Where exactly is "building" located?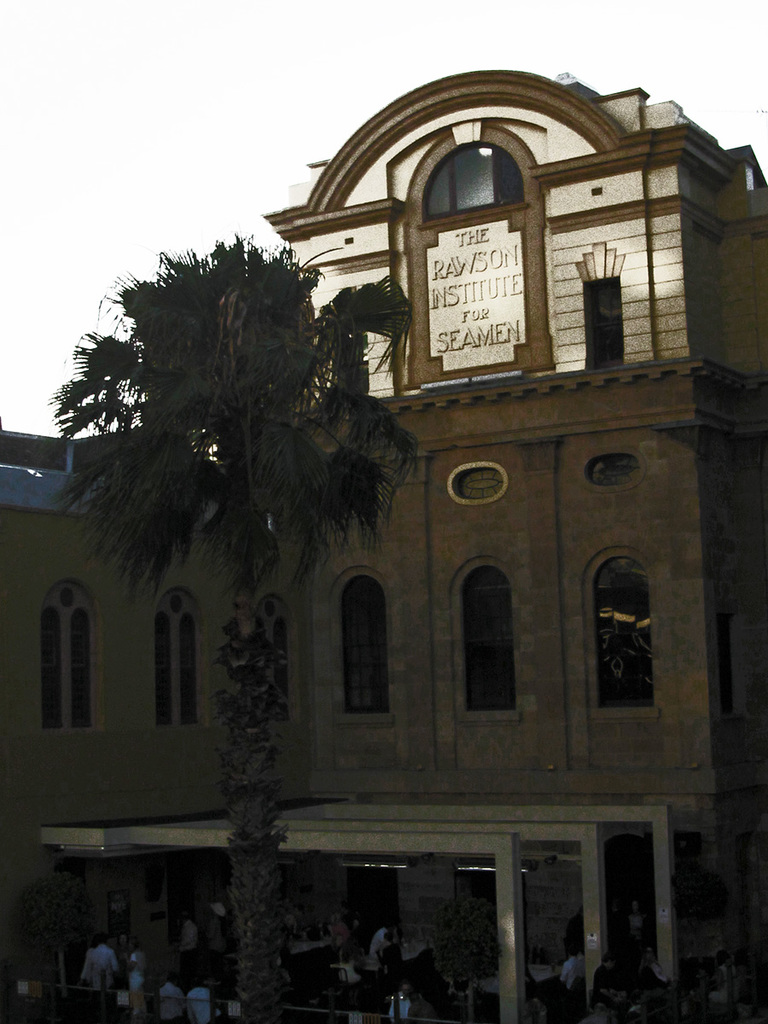
Its bounding box is (0,71,767,1023).
